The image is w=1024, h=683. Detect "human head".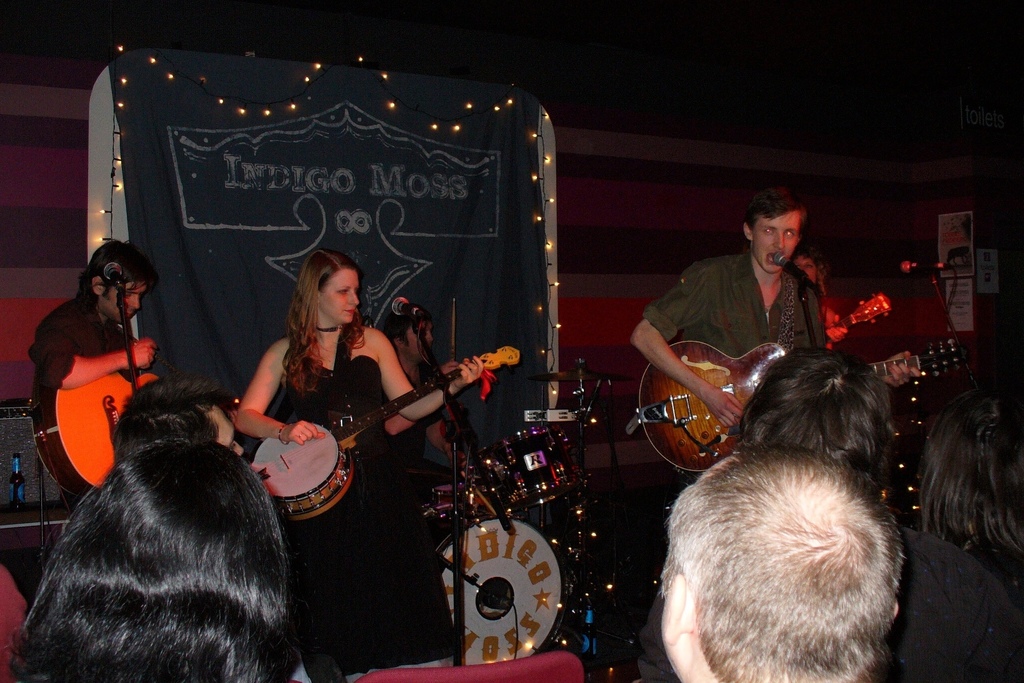
Detection: x1=109 y1=376 x2=241 y2=454.
